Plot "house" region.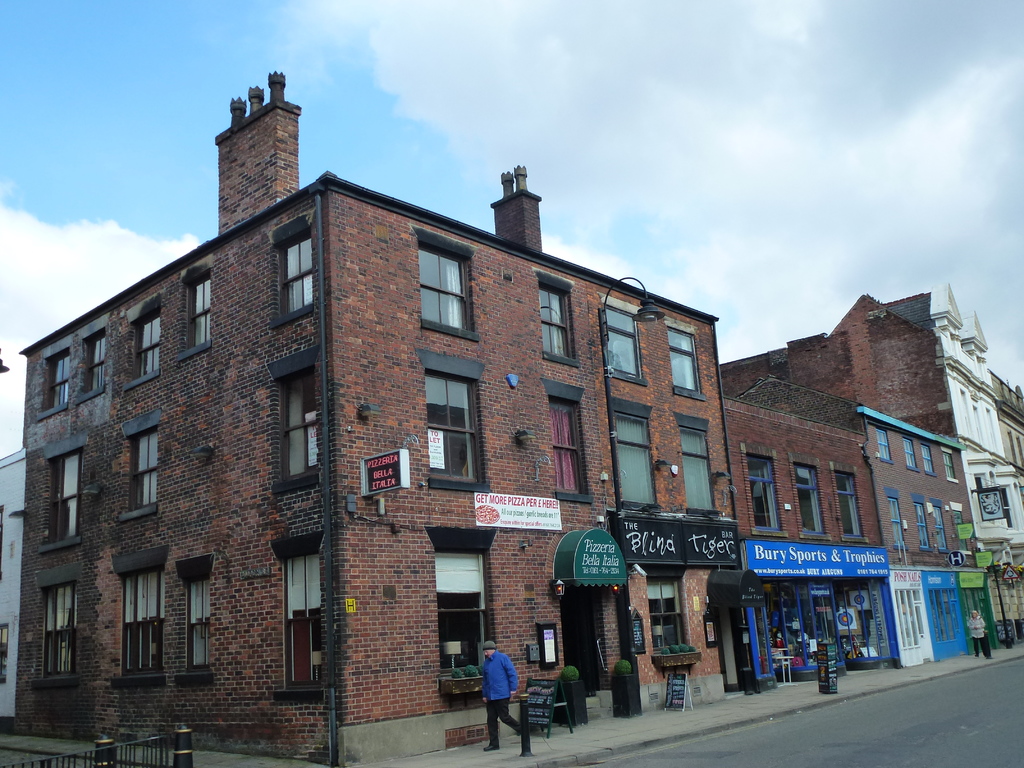
Plotted at 928 284 1023 539.
